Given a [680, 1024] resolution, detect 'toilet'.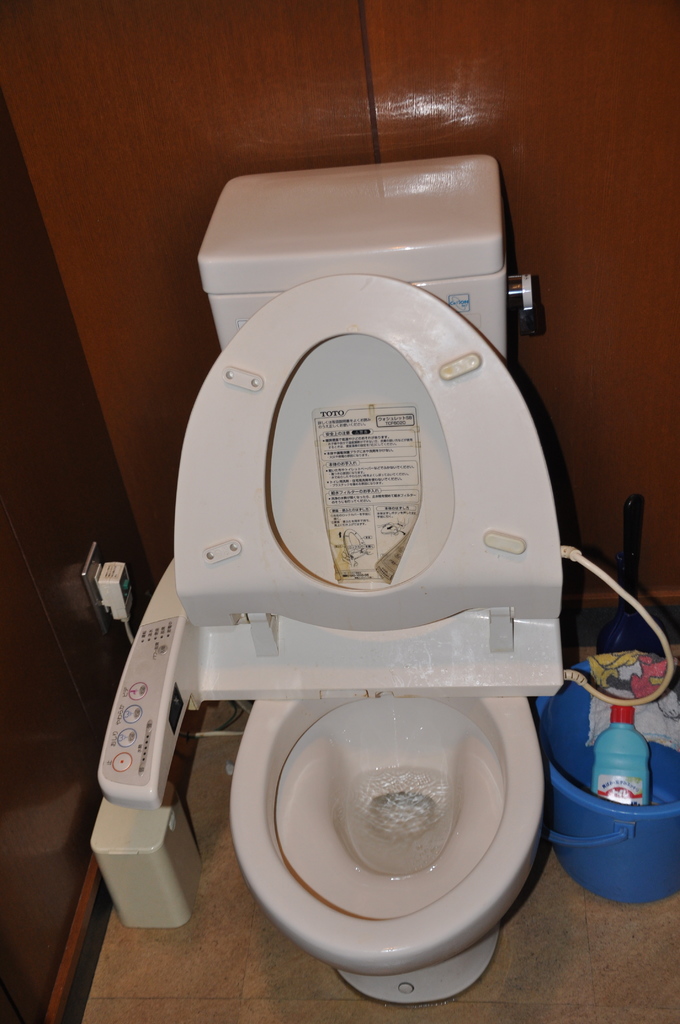
locate(92, 147, 590, 1019).
